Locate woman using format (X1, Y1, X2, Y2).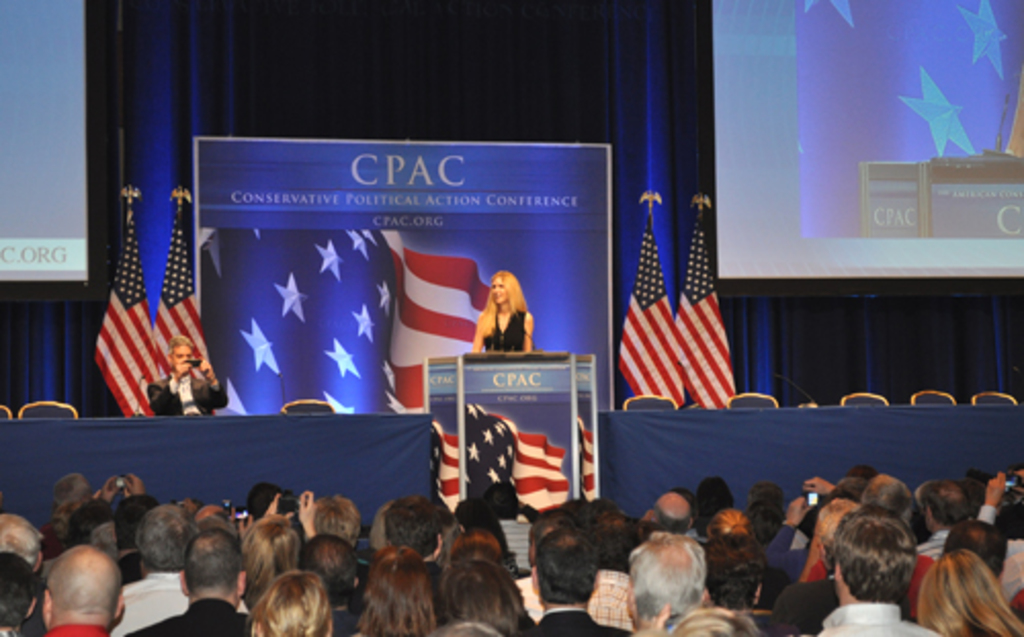
(242, 514, 301, 608).
